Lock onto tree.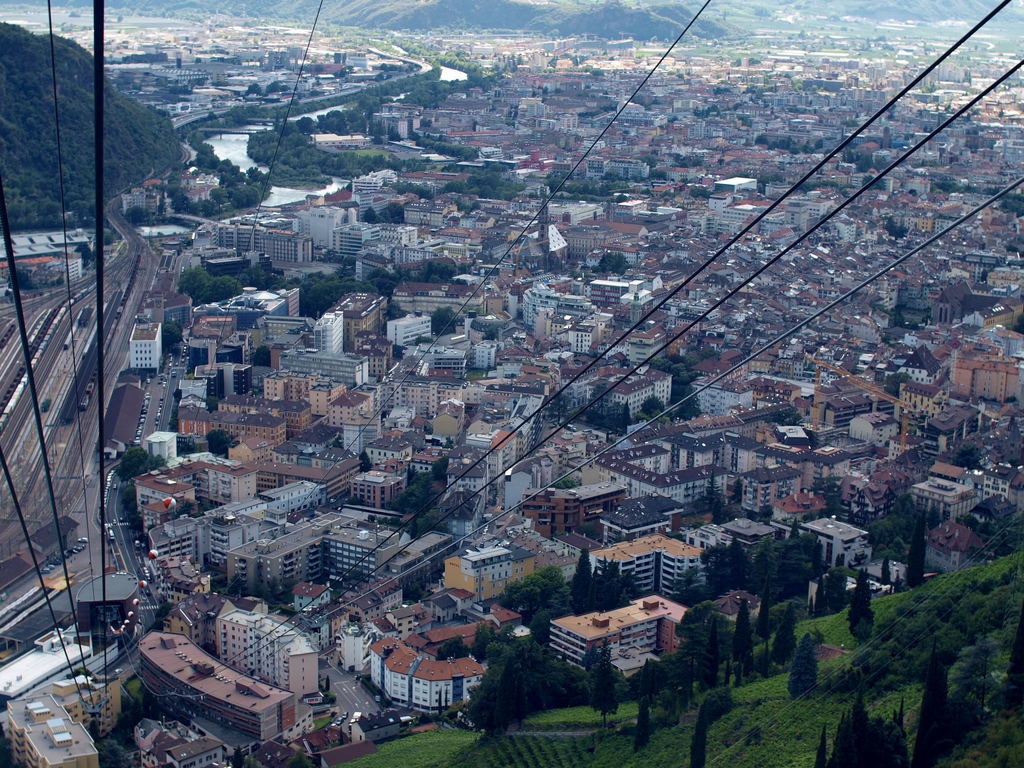
Locked: l=175, t=259, r=236, b=304.
